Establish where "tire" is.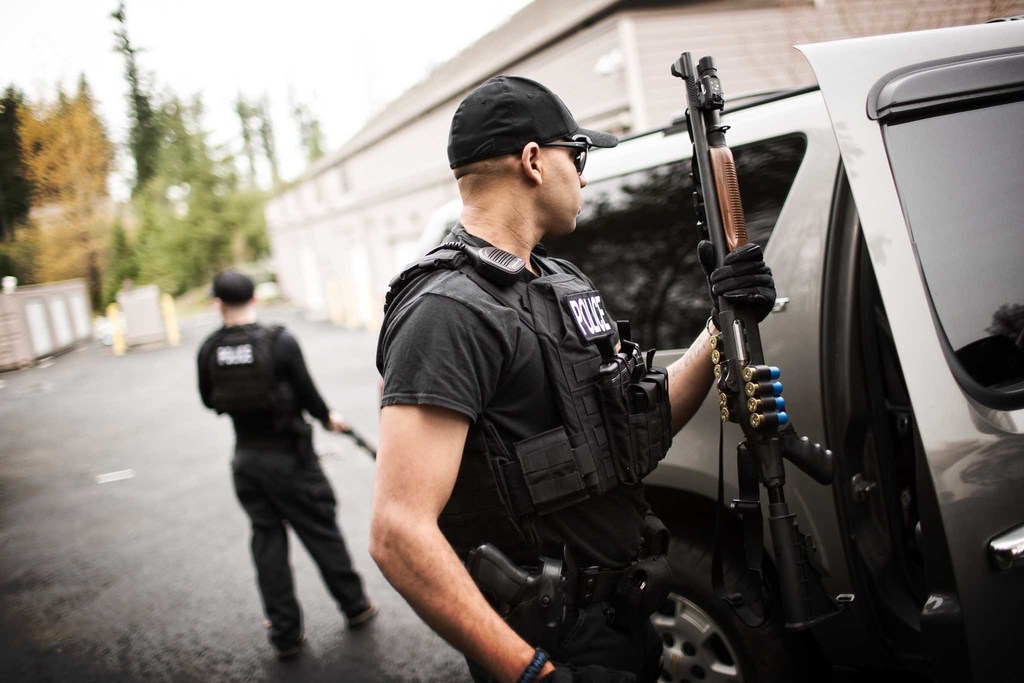
Established at left=647, top=534, right=807, bottom=682.
